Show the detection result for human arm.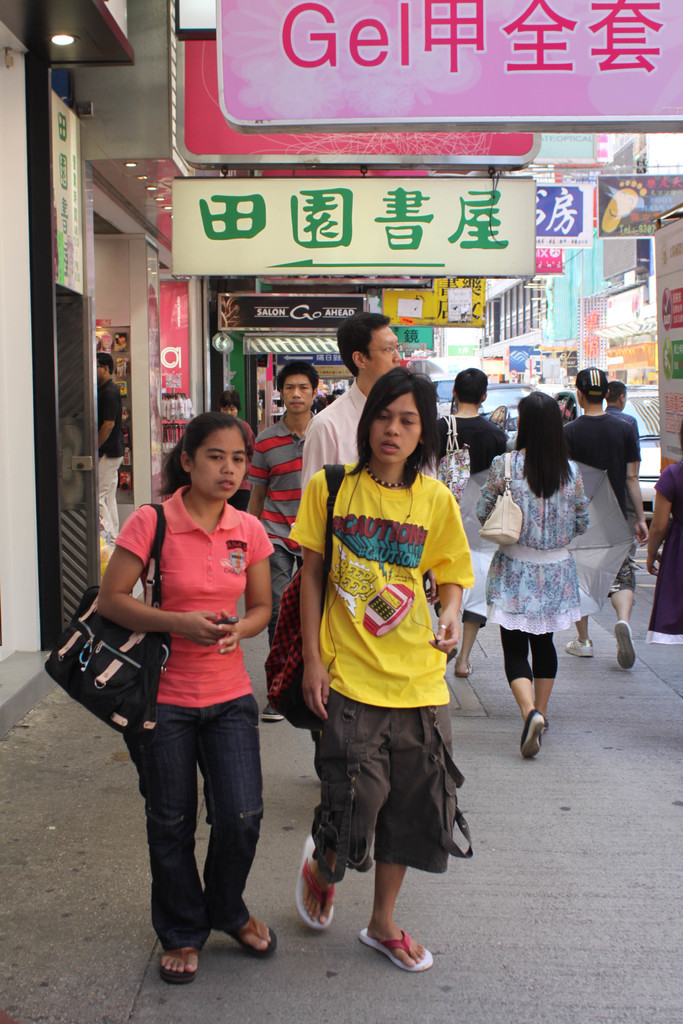
210:511:279:652.
